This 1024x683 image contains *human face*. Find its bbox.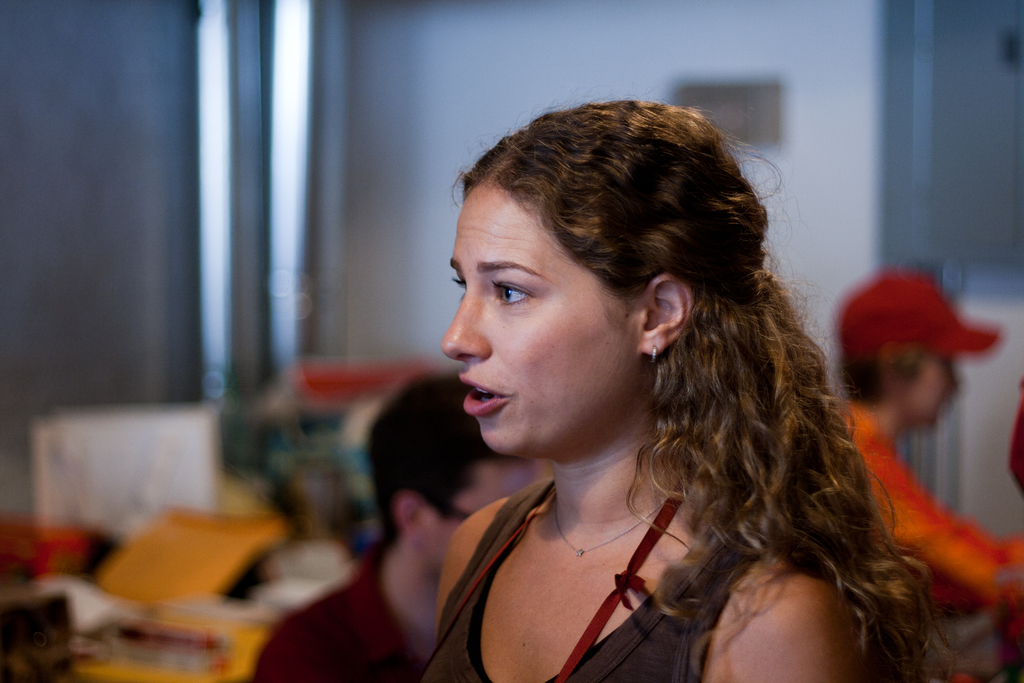
<region>441, 186, 646, 457</region>.
